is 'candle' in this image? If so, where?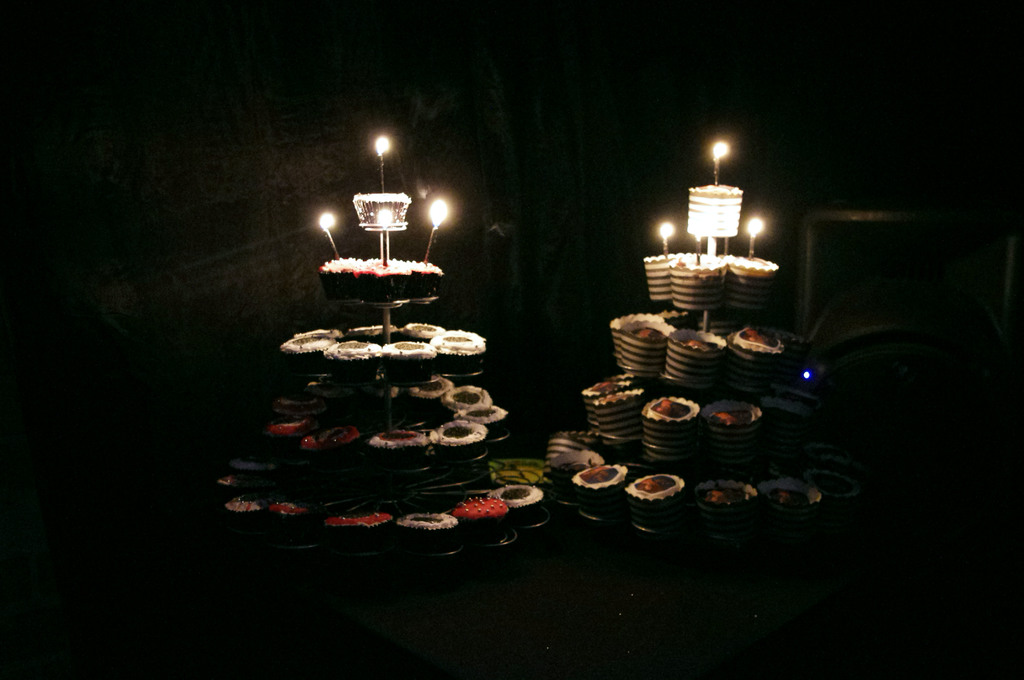
Yes, at [left=714, top=142, right=734, bottom=188].
